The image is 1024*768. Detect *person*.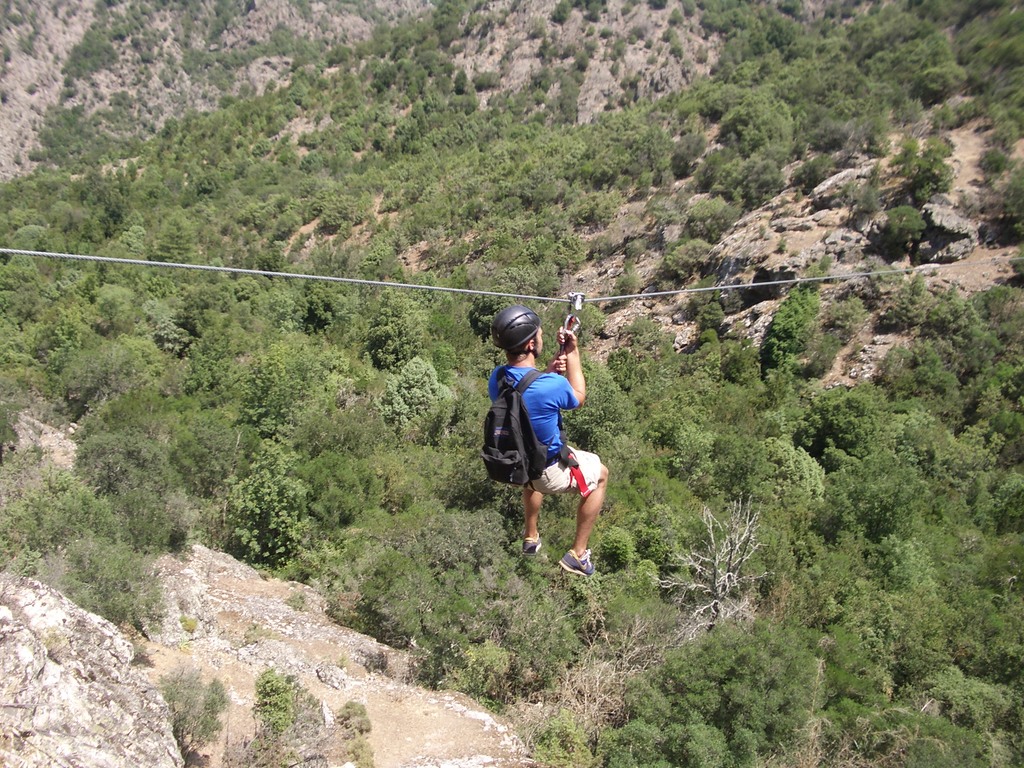
Detection: (486, 314, 599, 575).
